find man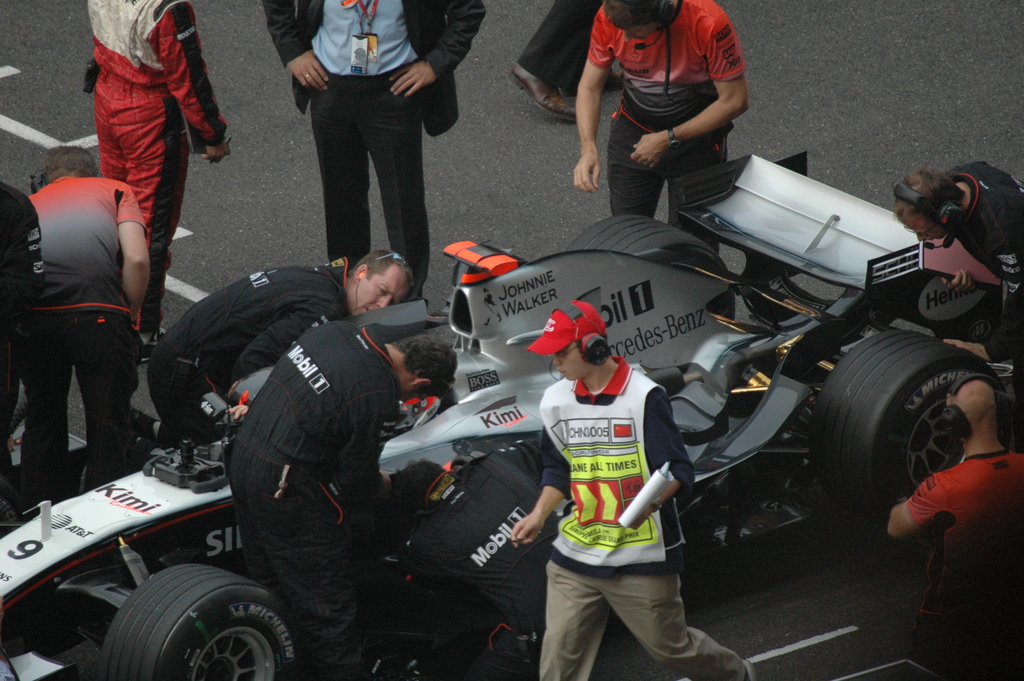
<box>0,183,45,502</box>
